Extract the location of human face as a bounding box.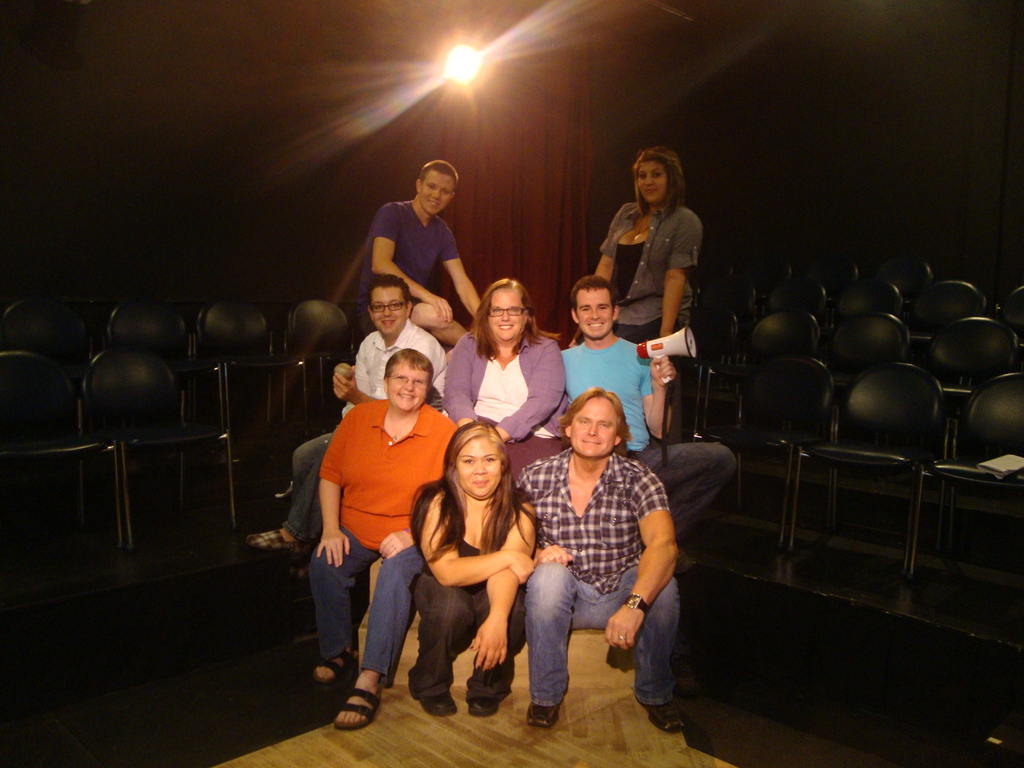
rect(375, 291, 407, 337).
